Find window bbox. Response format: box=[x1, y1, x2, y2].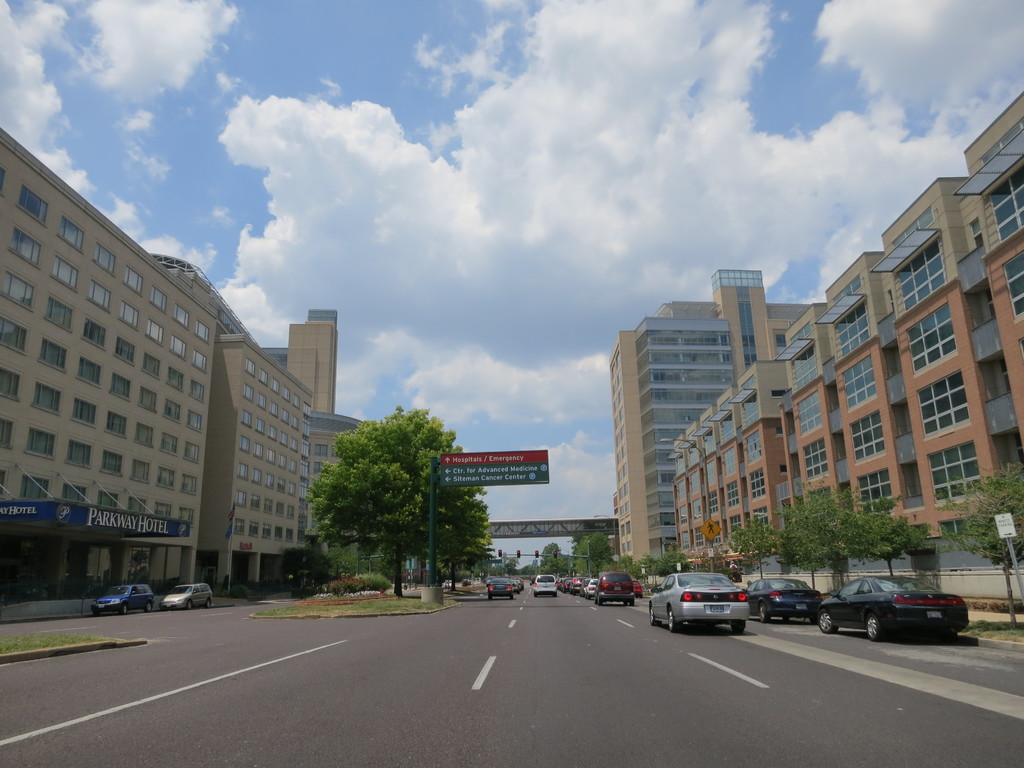
box=[248, 406, 252, 431].
